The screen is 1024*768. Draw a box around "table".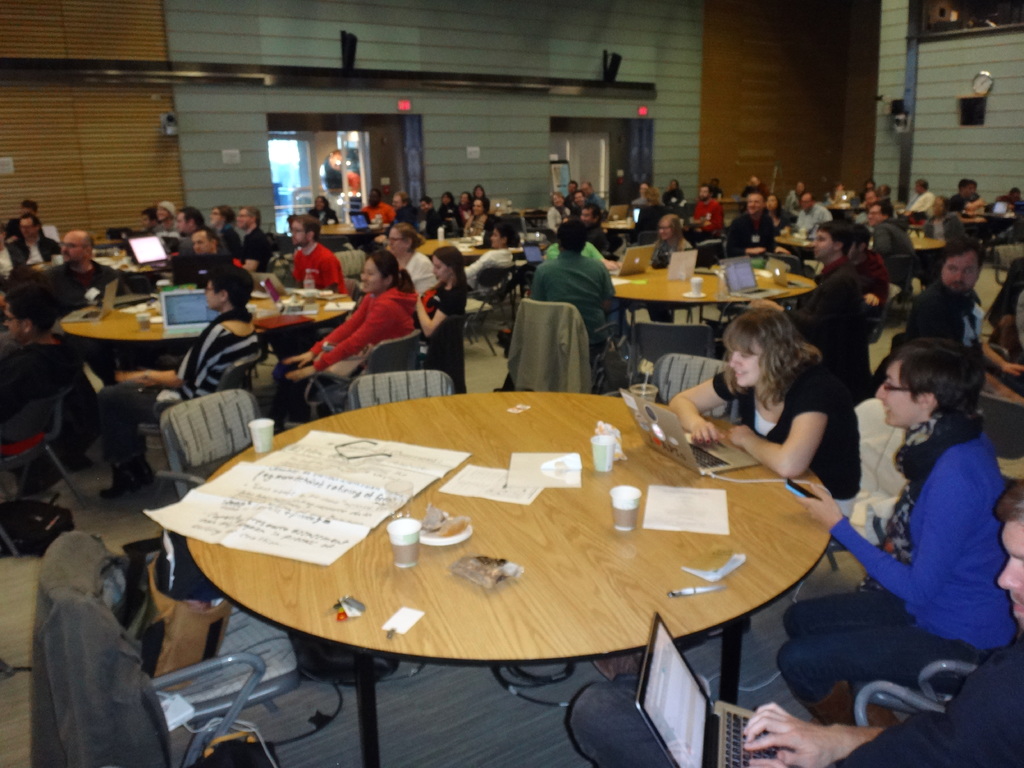
769, 227, 944, 298.
